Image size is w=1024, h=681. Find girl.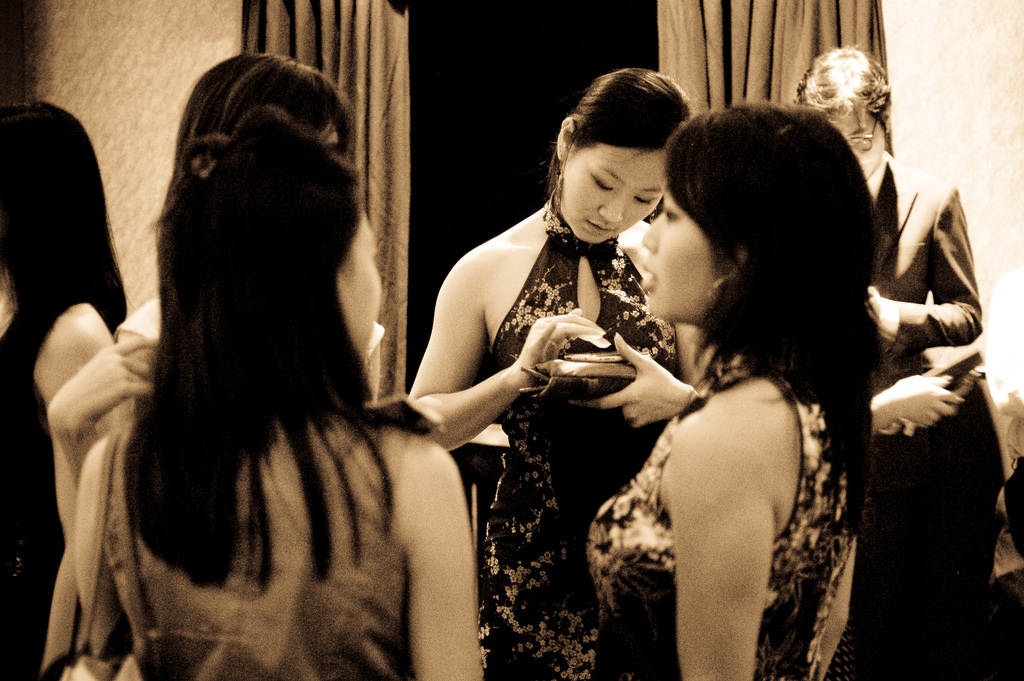
[x1=586, y1=101, x2=886, y2=680].
